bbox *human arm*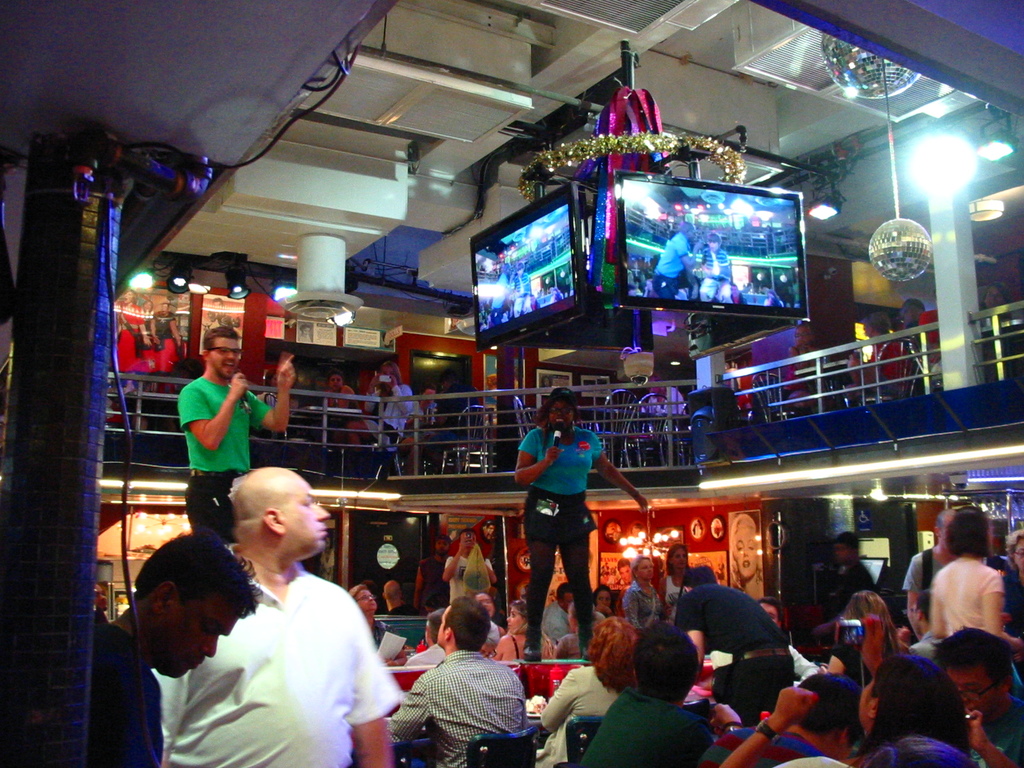
<bbox>382, 664, 424, 744</bbox>
